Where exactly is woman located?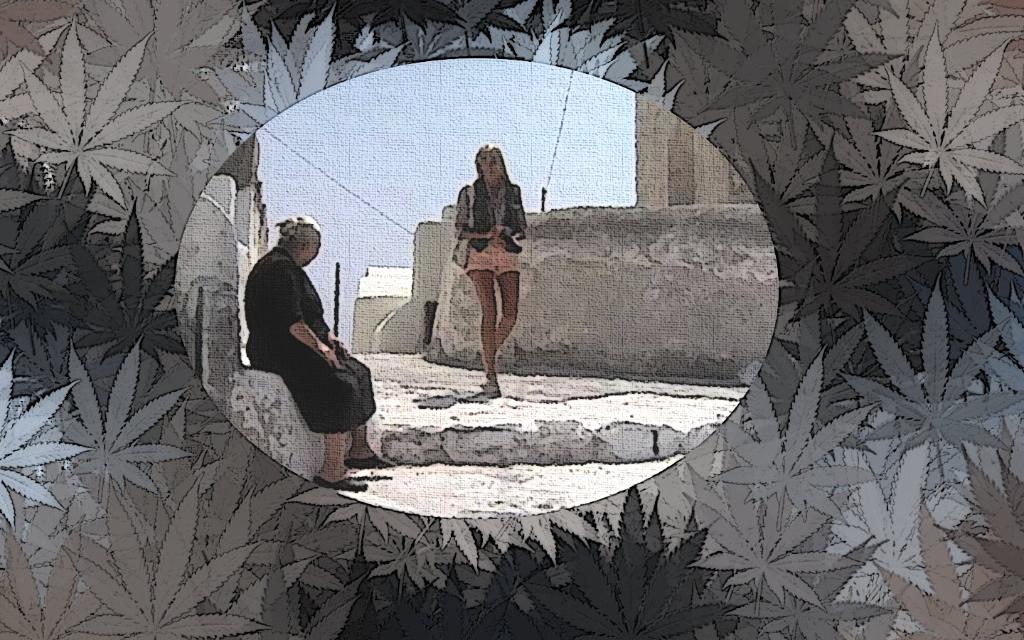
Its bounding box is bbox(454, 139, 531, 407).
